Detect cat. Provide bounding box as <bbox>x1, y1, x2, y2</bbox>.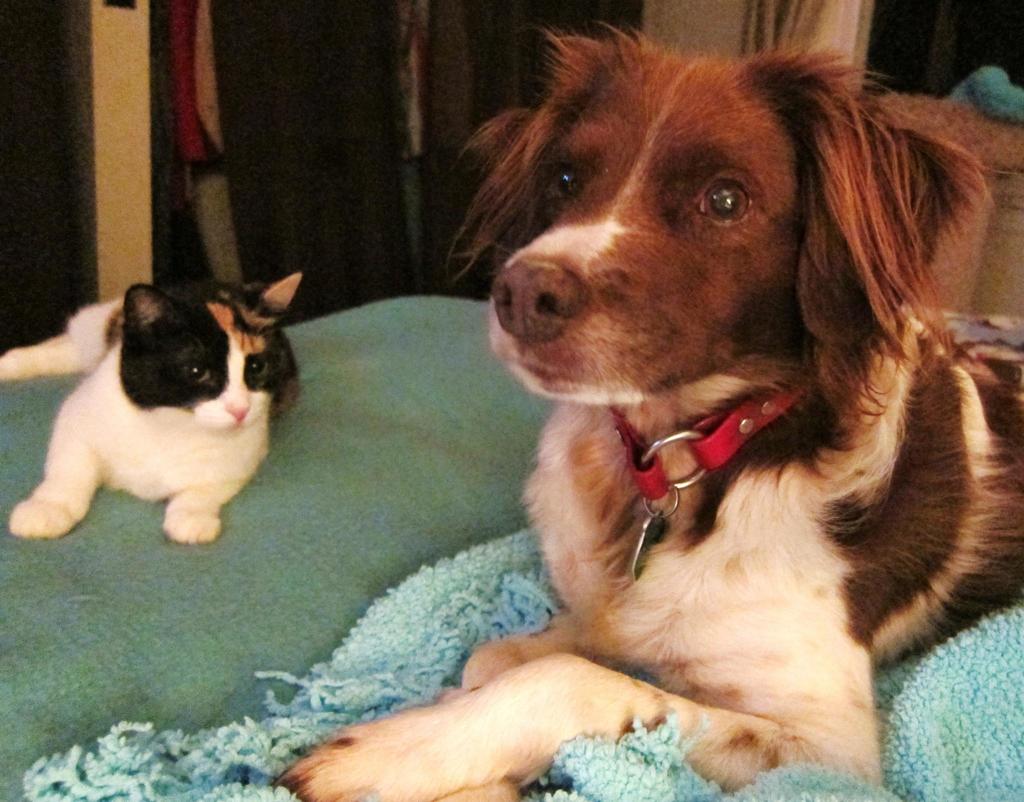
<bbox>0, 275, 304, 548</bbox>.
